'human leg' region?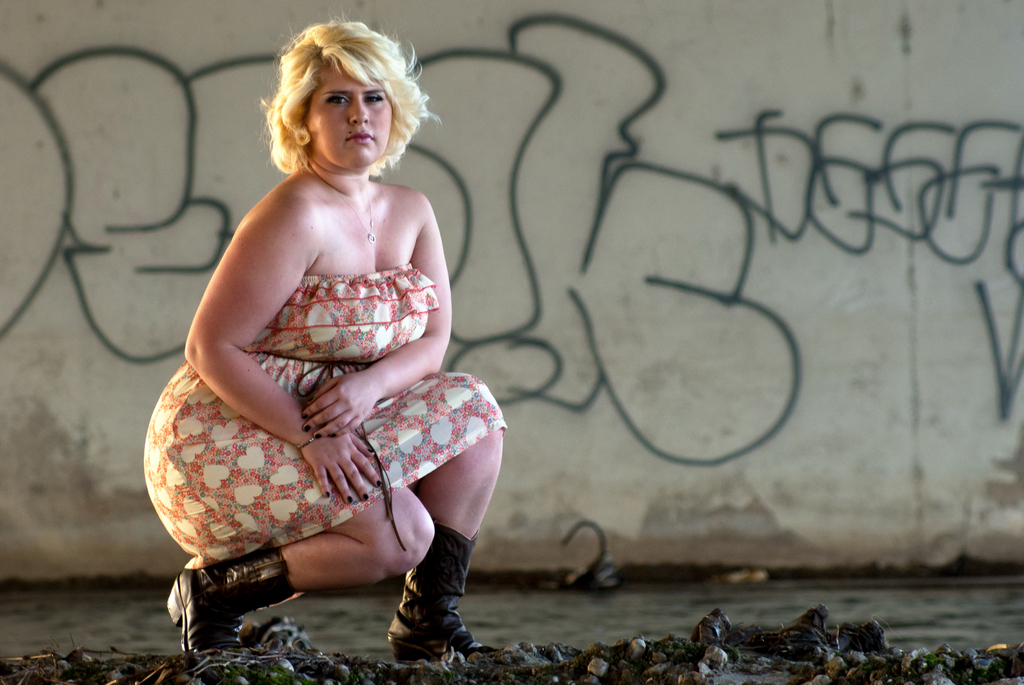
(150,351,440,651)
